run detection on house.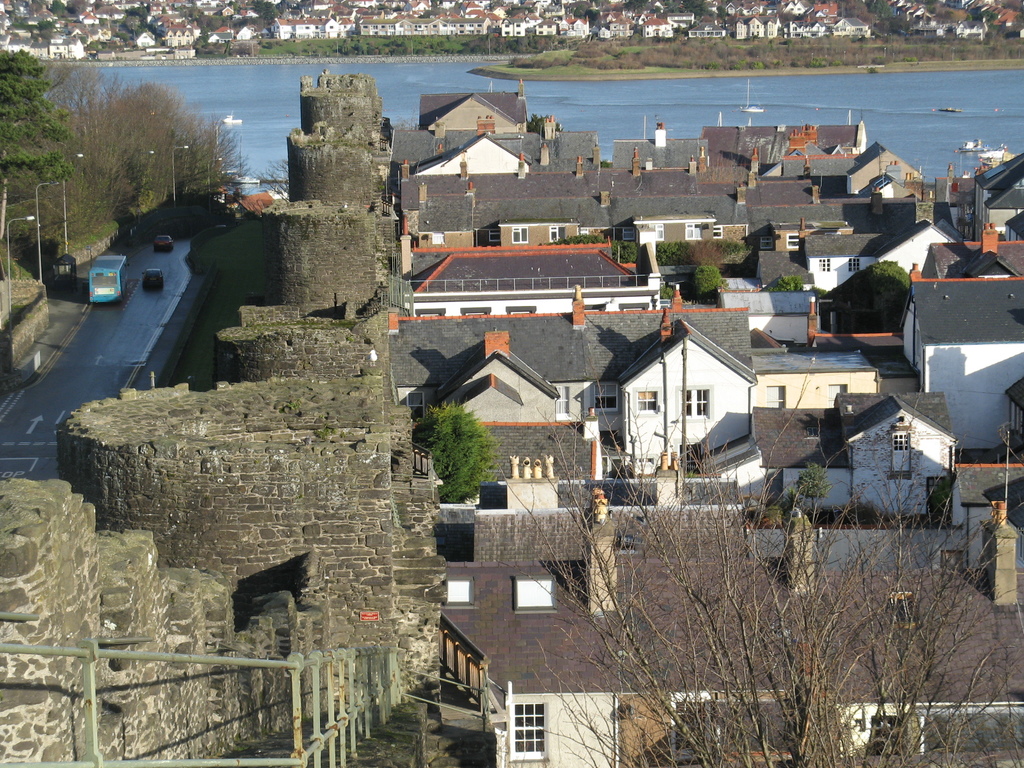
Result: select_region(965, 0, 1023, 42).
